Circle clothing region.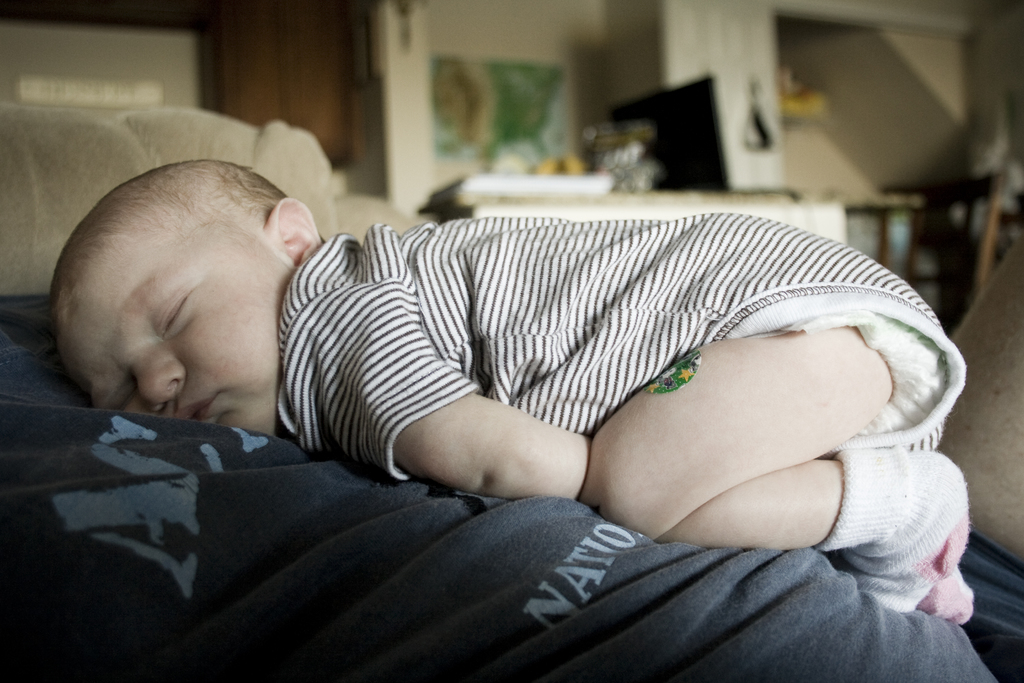
Region: bbox(234, 174, 988, 588).
